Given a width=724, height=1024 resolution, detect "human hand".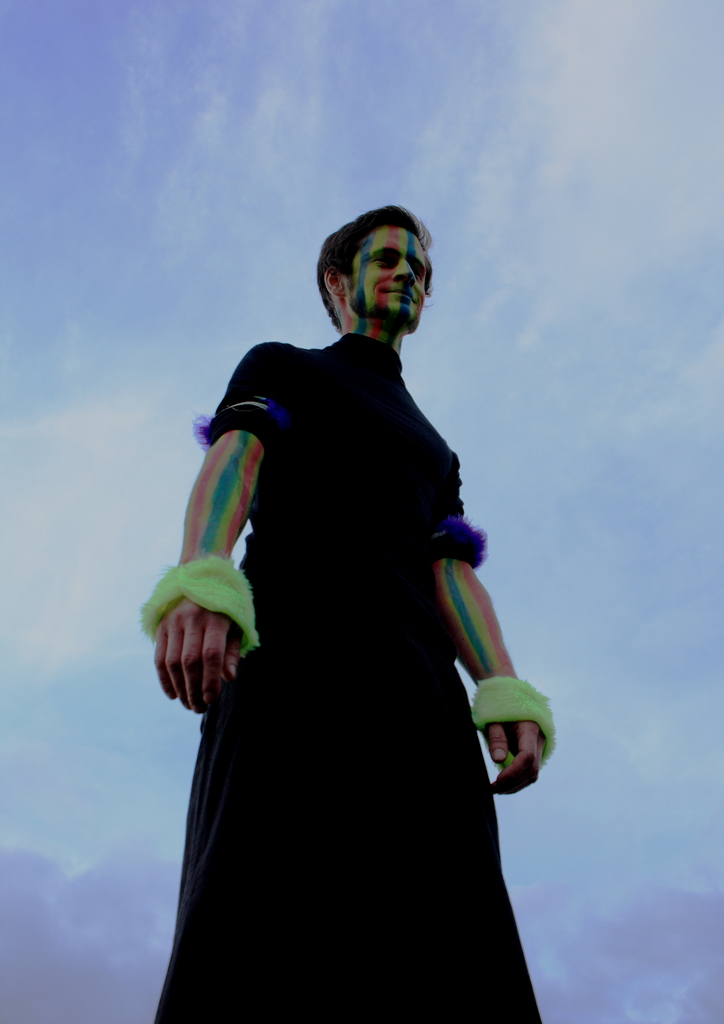
152, 557, 252, 727.
